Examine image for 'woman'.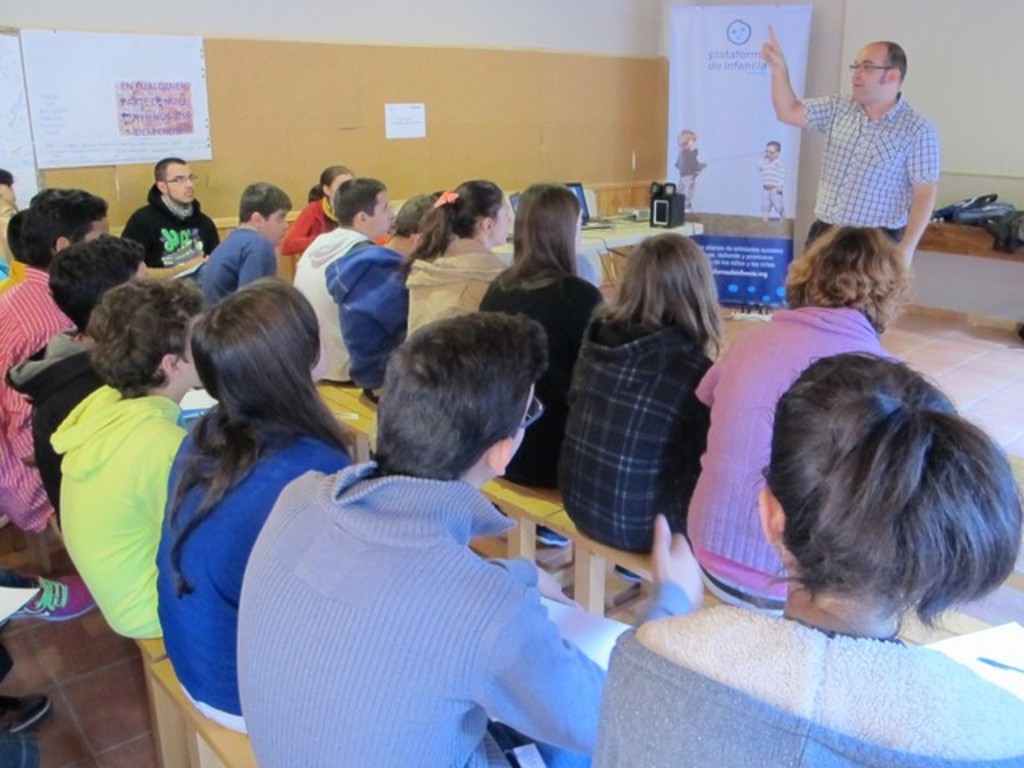
Examination result: detection(563, 234, 728, 547).
